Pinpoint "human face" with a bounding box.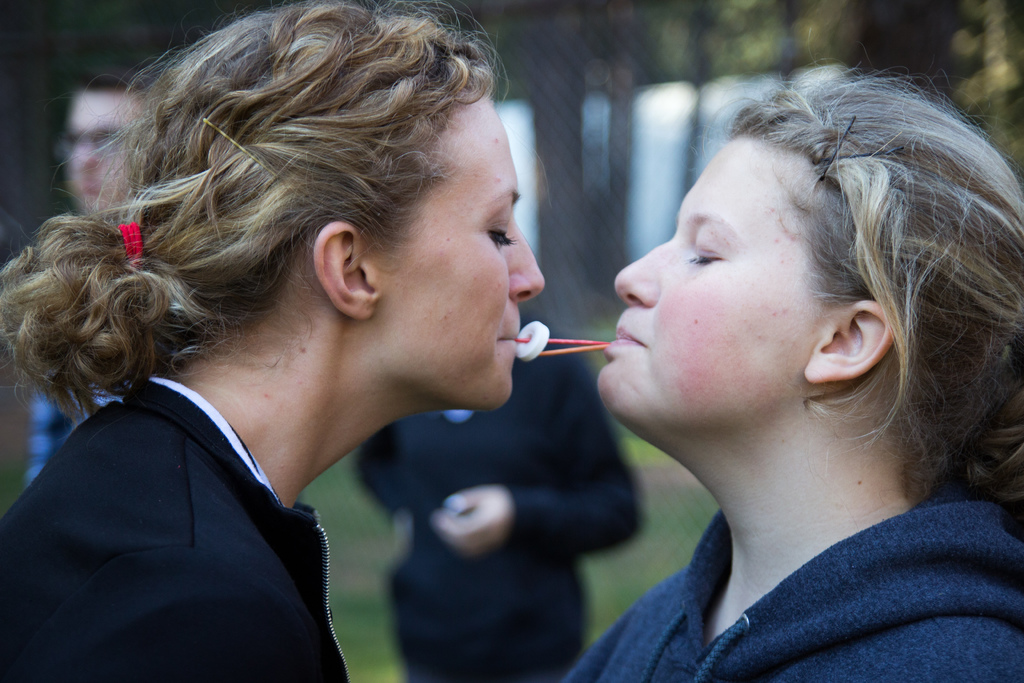
[left=346, top=71, right=556, bottom=403].
